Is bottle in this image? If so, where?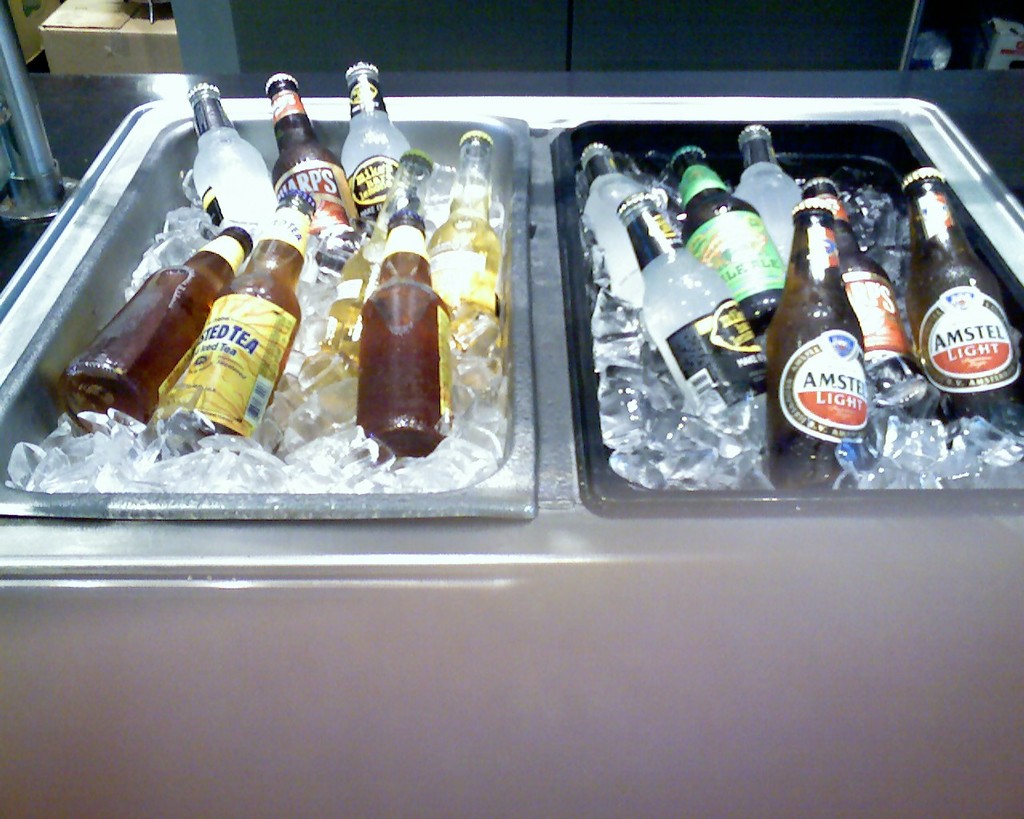
Yes, at 793, 177, 919, 397.
